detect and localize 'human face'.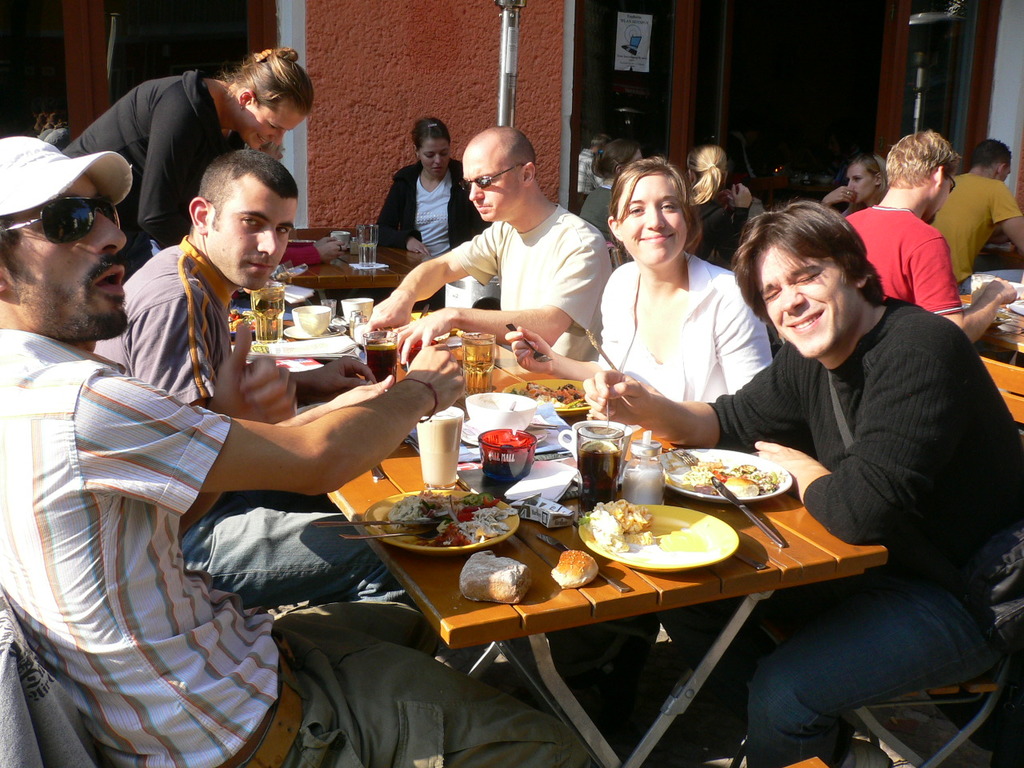
Localized at (left=418, top=143, right=446, bottom=179).
